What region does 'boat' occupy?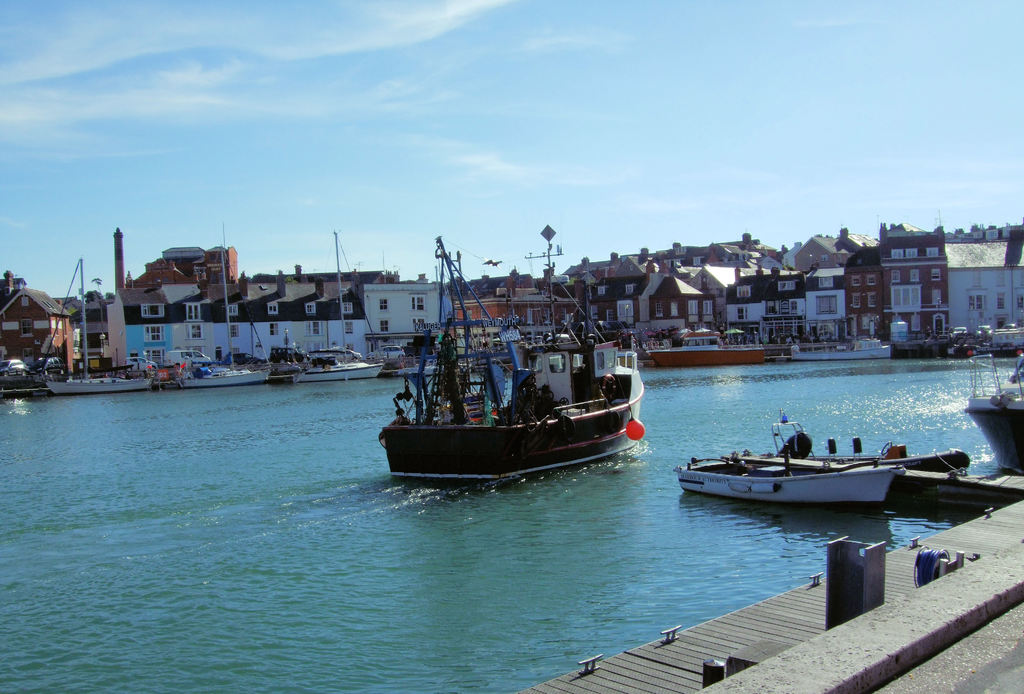
676, 408, 901, 504.
